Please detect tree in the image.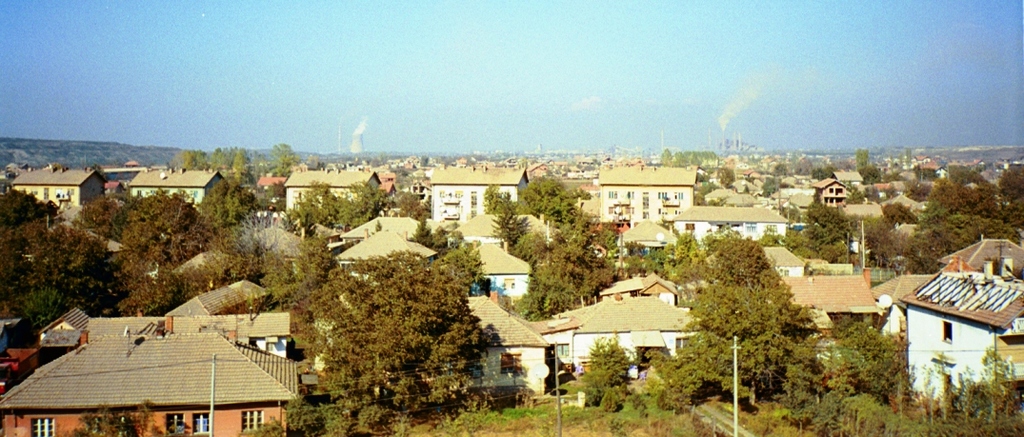
<bbox>811, 318, 905, 390</bbox>.
